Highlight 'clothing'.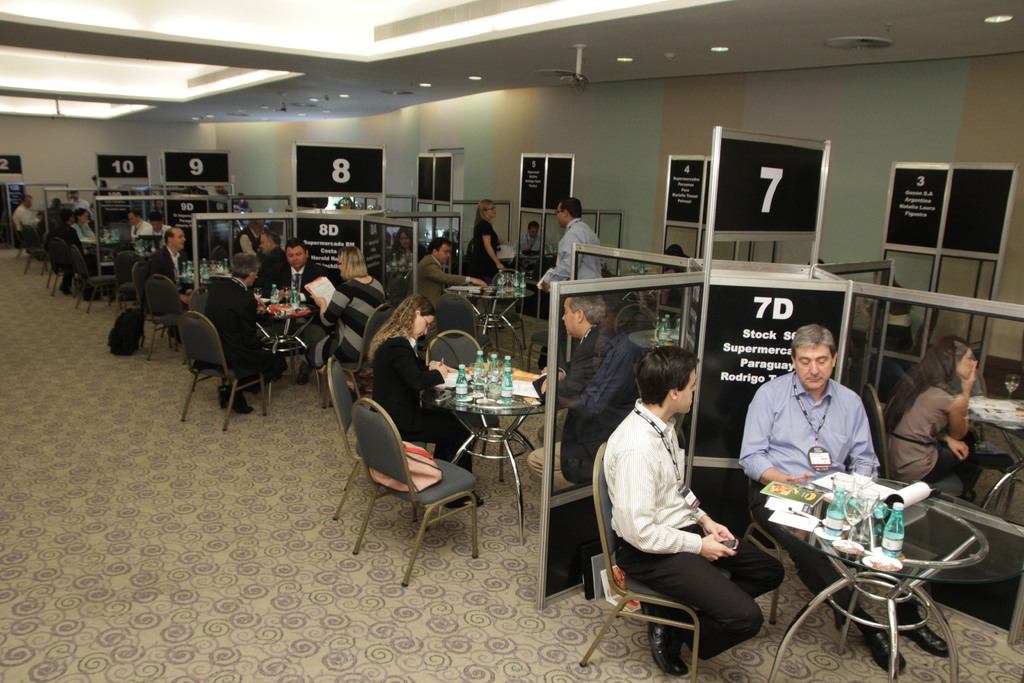
Highlighted region: {"left": 370, "top": 336, "right": 483, "bottom": 505}.
